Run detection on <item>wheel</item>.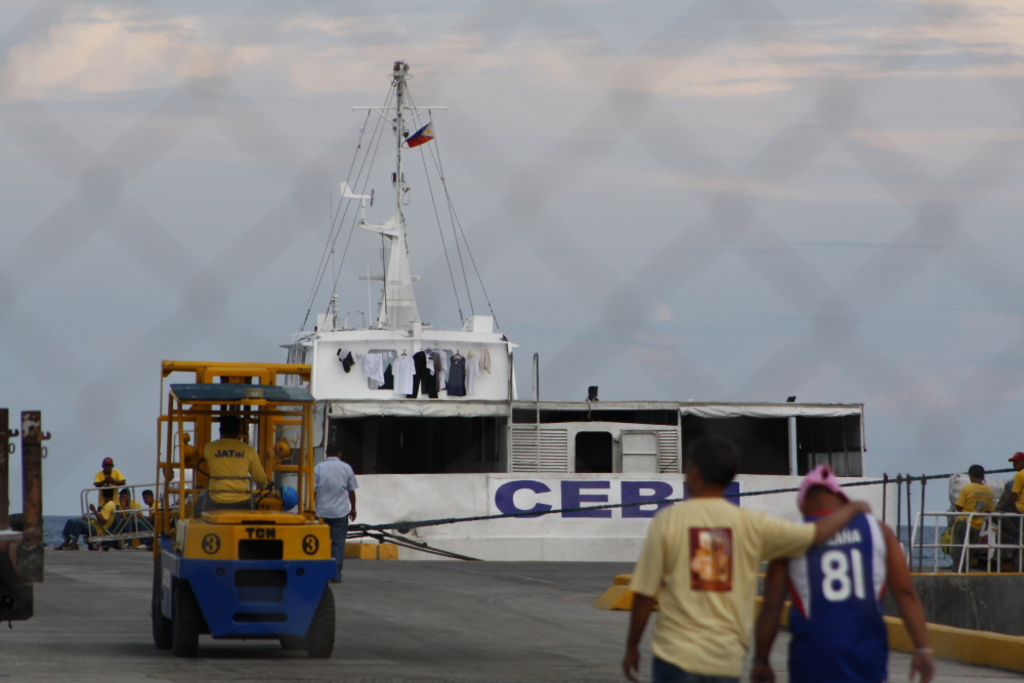
Result: <region>308, 585, 335, 657</region>.
